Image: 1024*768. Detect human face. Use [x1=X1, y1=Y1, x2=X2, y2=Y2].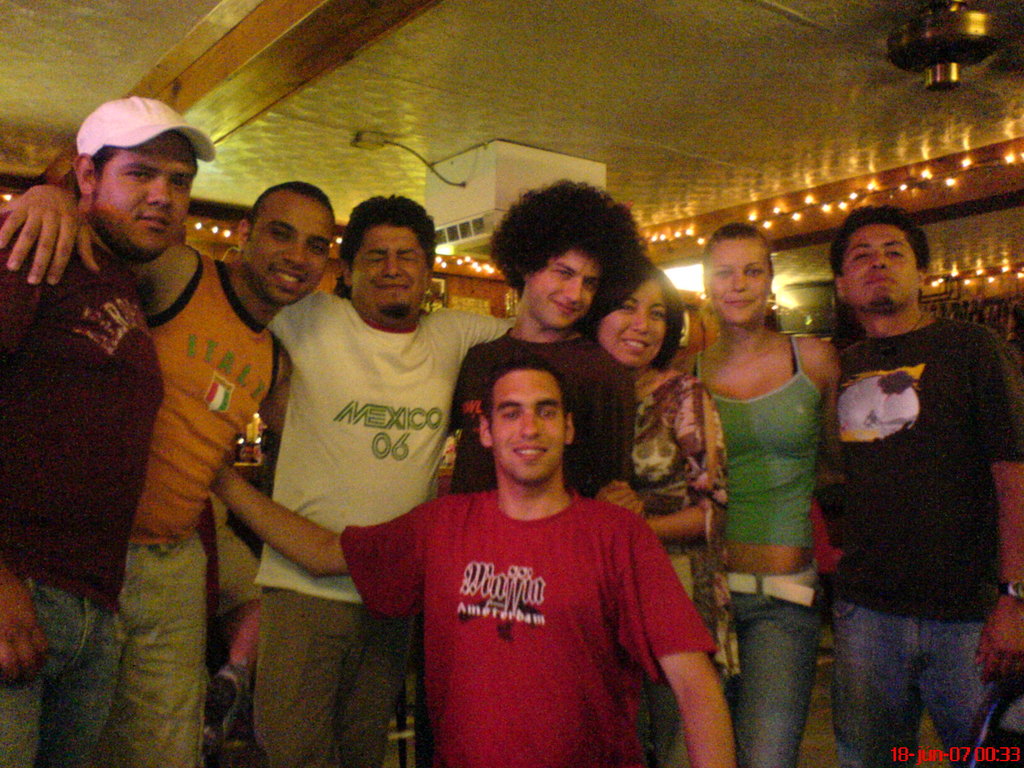
[x1=842, y1=230, x2=925, y2=312].
